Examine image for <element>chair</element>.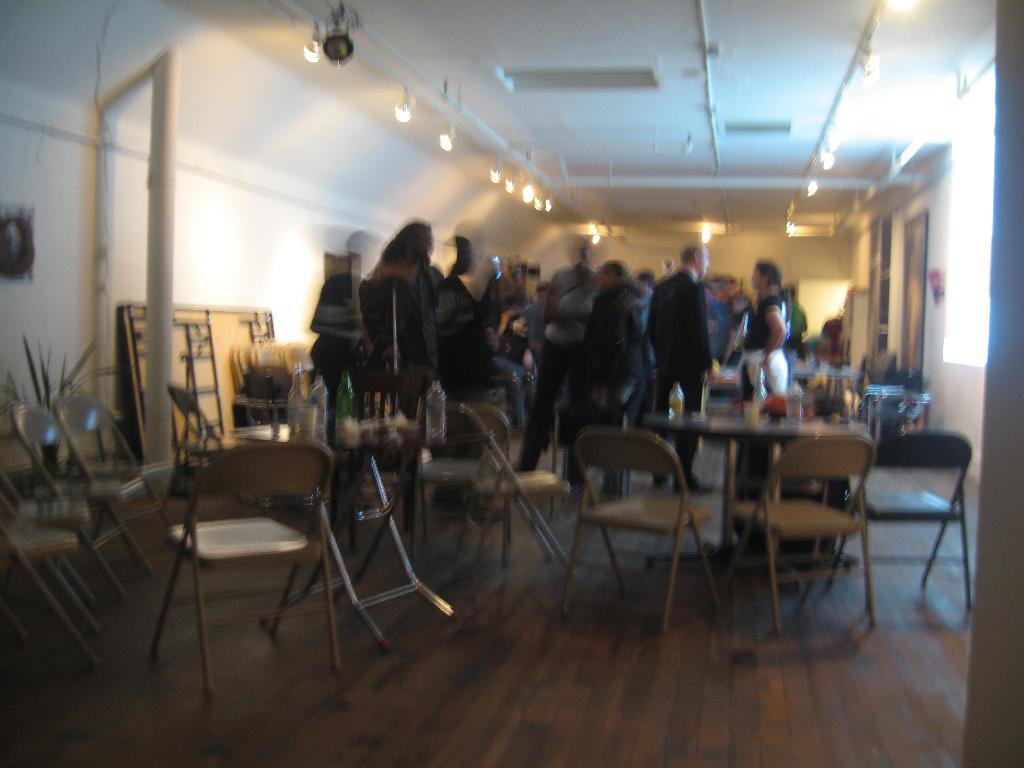
Examination result: <bbox>556, 426, 731, 637</bbox>.
